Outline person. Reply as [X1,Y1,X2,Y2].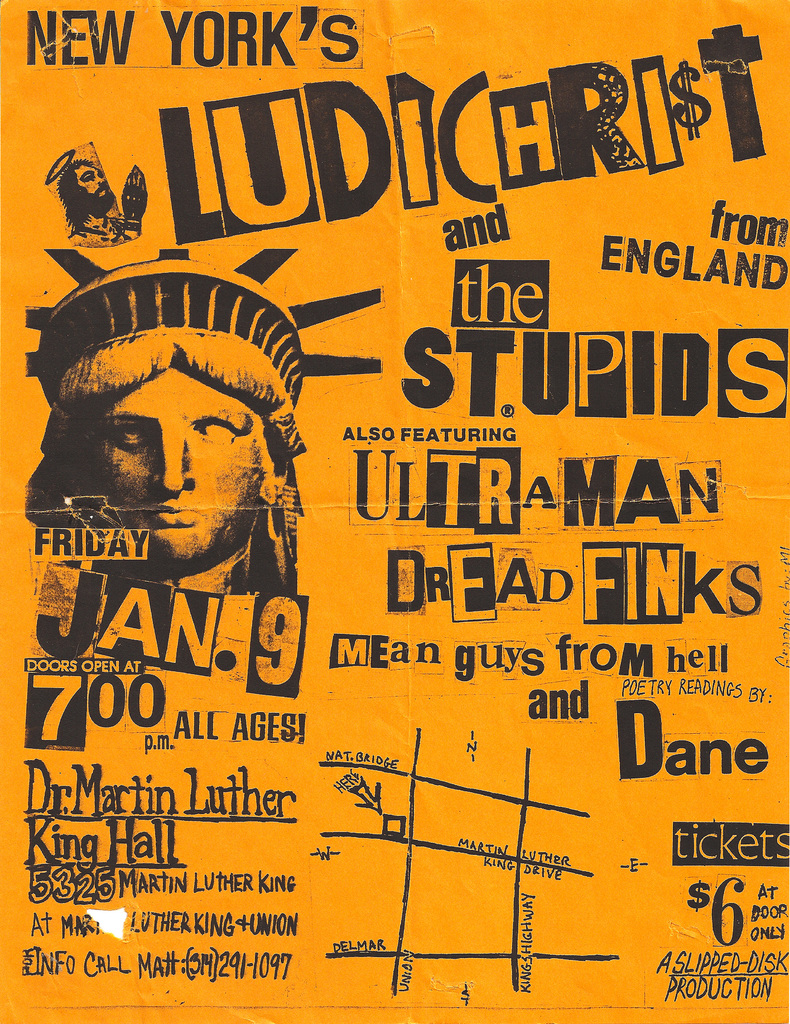
[25,256,300,574].
